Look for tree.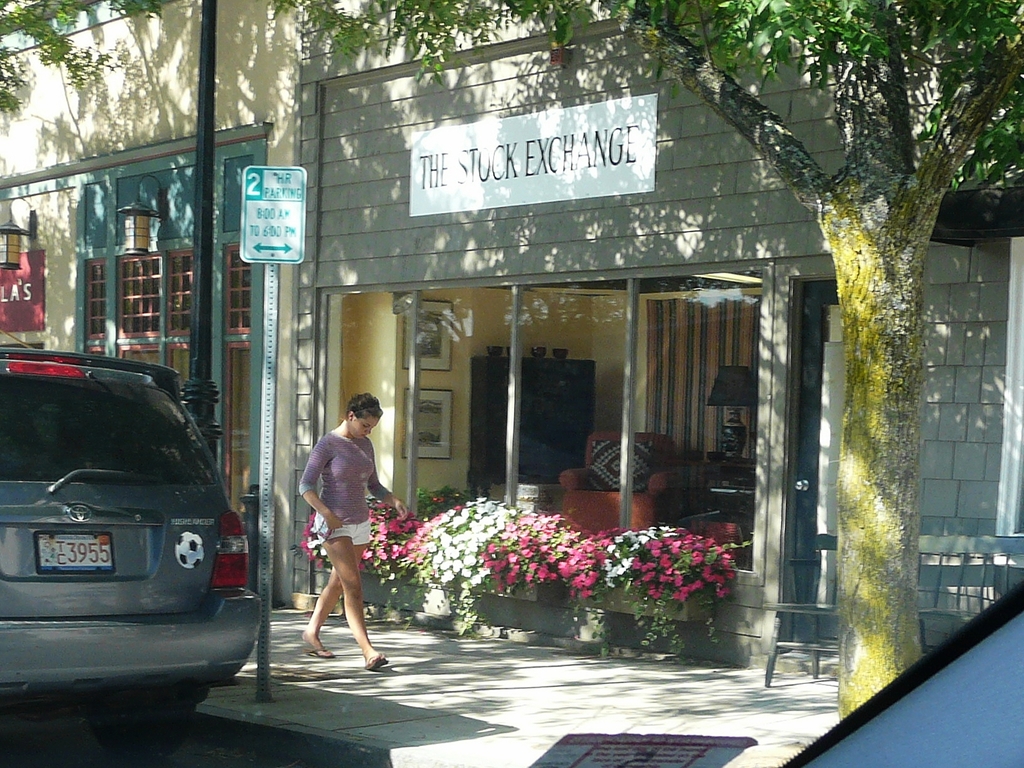
Found: 269:0:1023:720.
